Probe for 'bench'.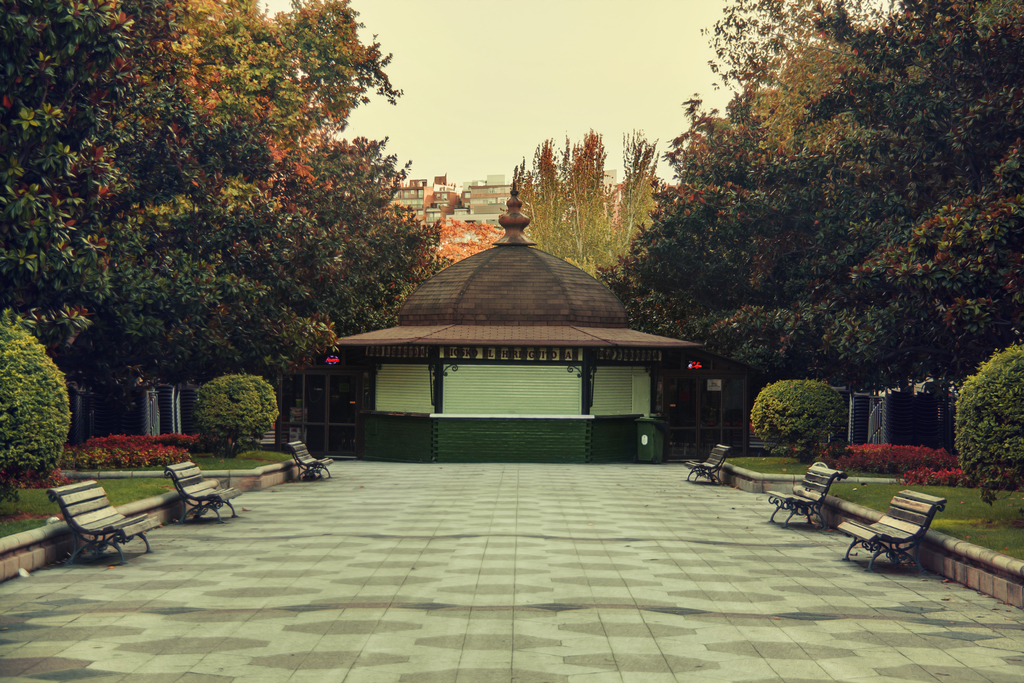
Probe result: 166:454:234:519.
